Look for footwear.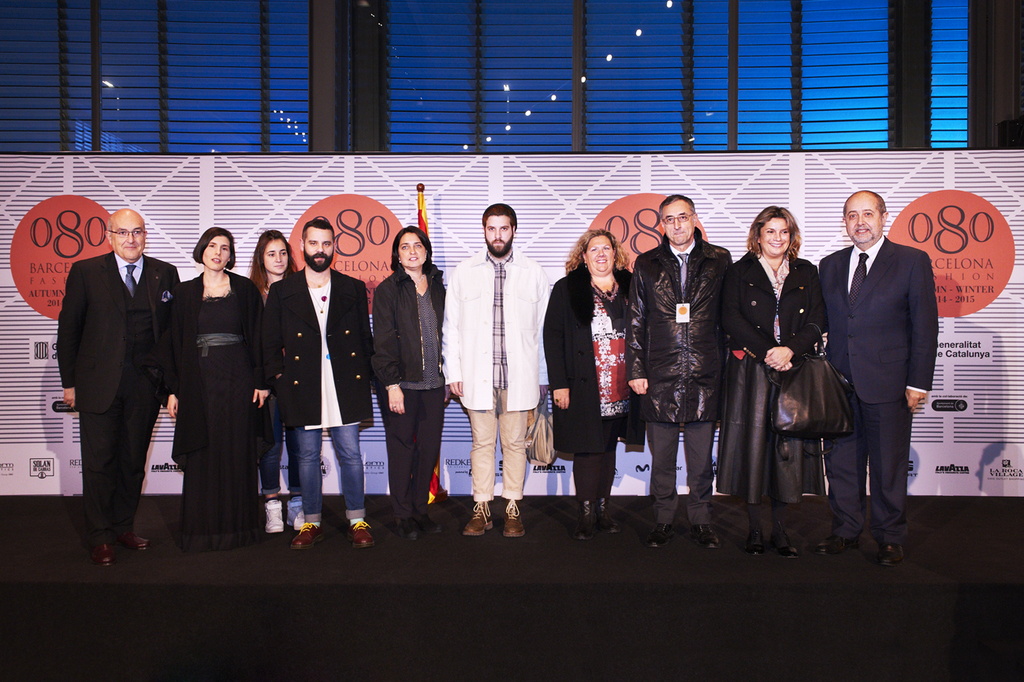
Found: select_region(401, 516, 419, 543).
